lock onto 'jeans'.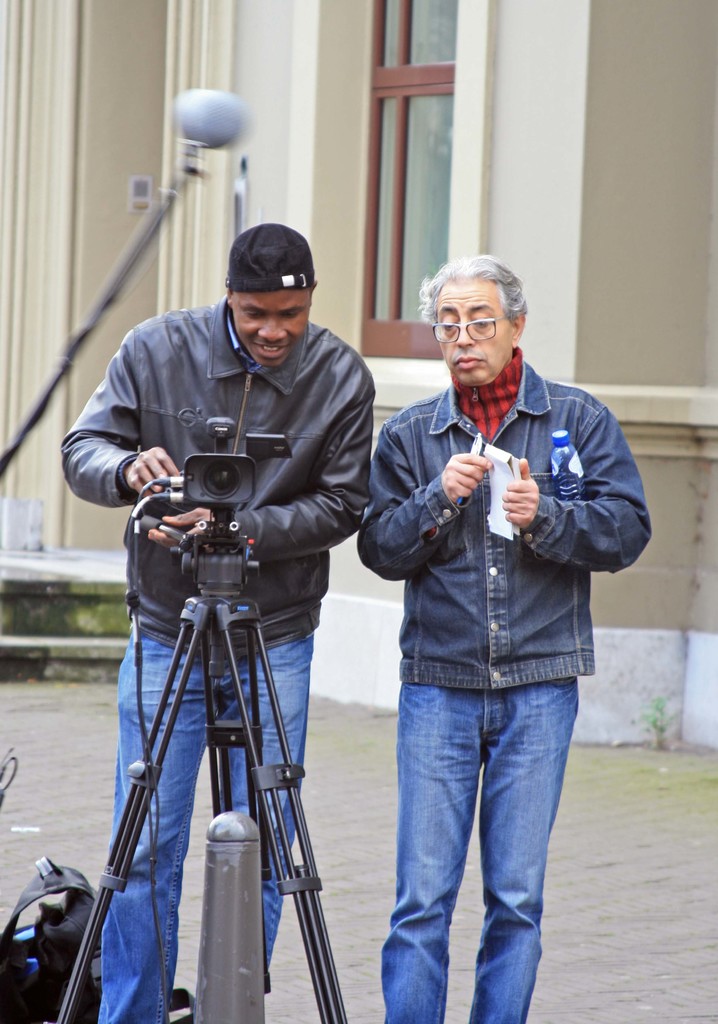
Locked: bbox=(101, 633, 309, 1023).
